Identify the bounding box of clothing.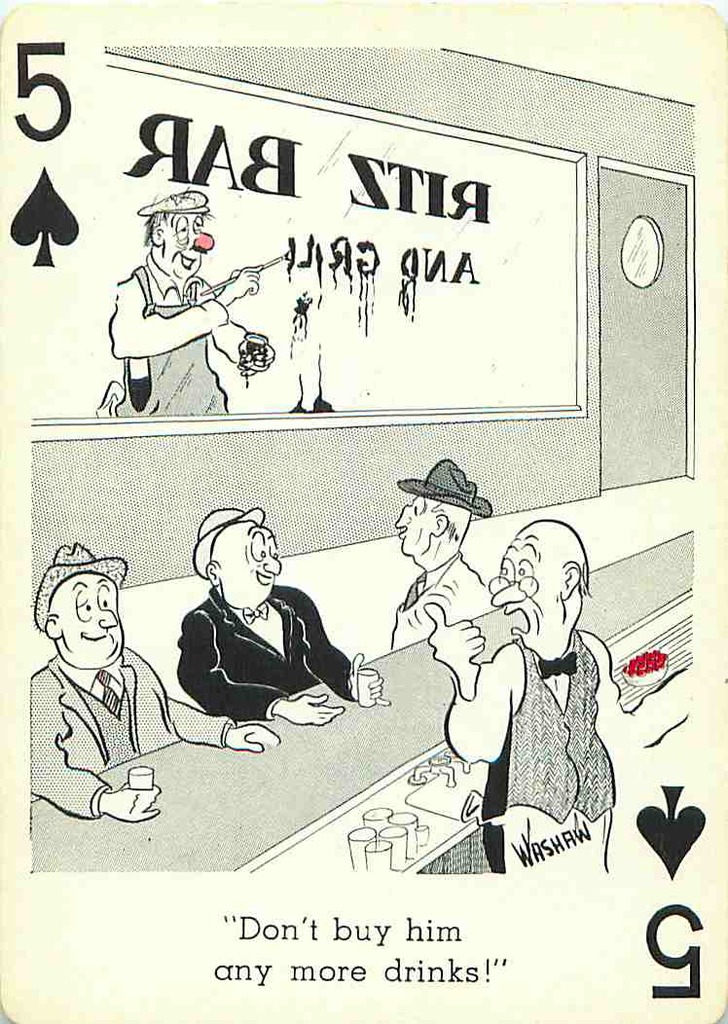
375 553 491 666.
